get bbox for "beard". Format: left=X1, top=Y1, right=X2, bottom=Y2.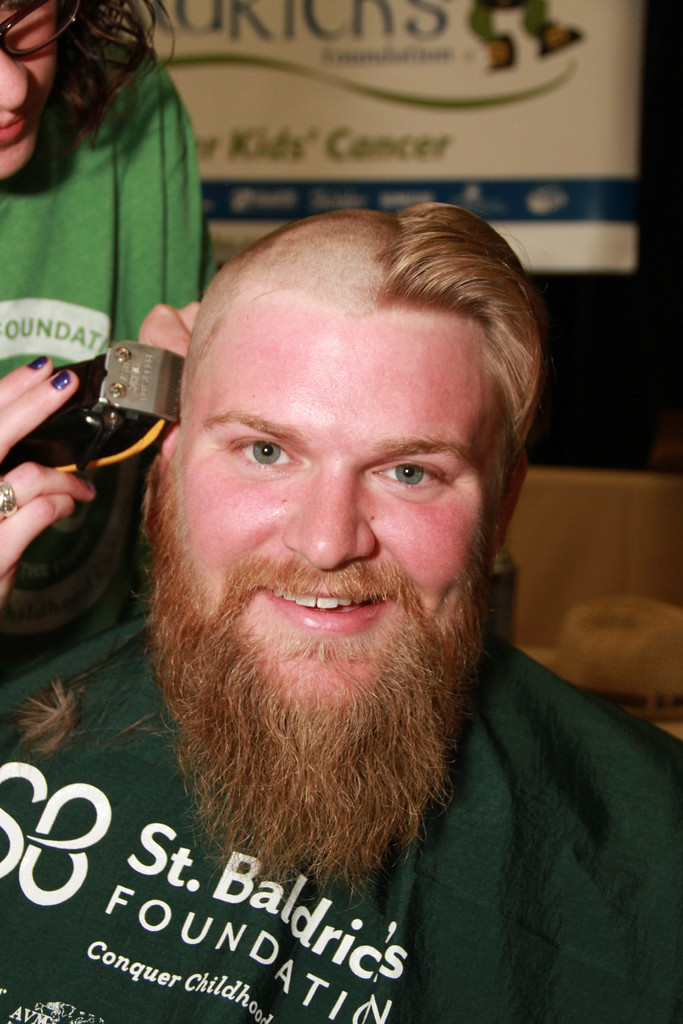
left=149, top=464, right=487, bottom=896.
